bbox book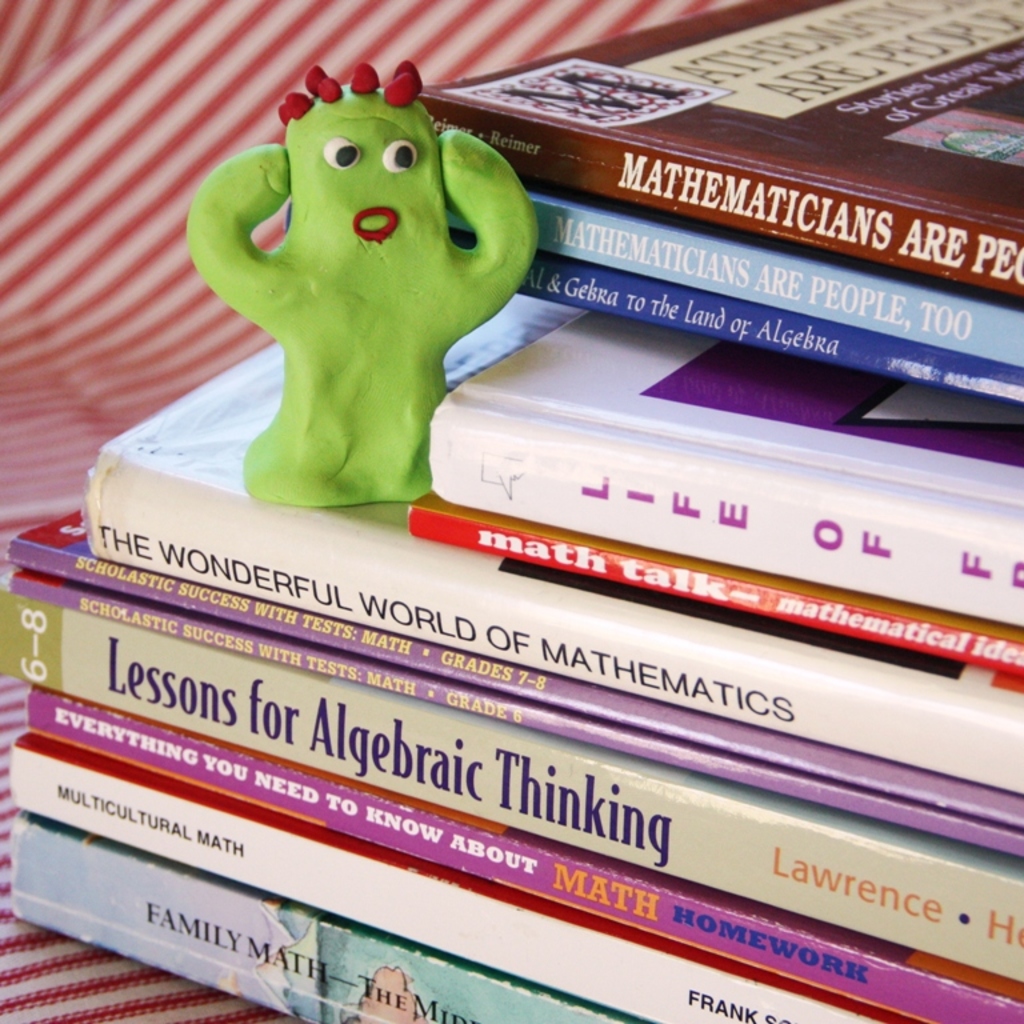
bbox=[7, 728, 919, 1023]
